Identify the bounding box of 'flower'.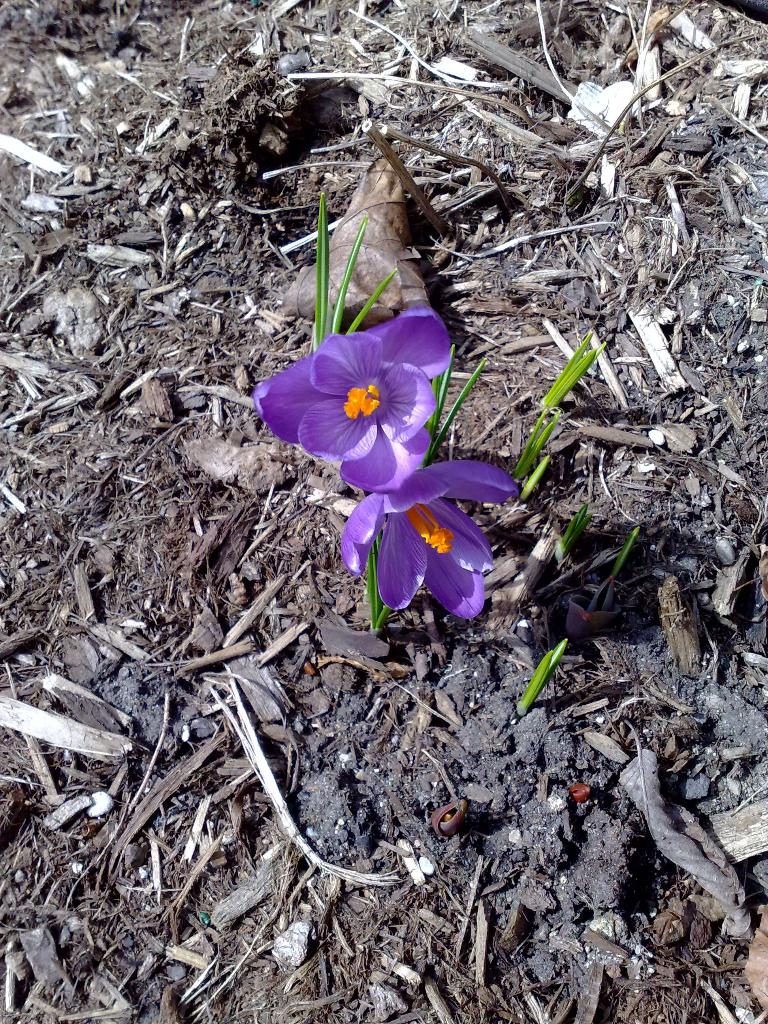
select_region(338, 455, 525, 623).
